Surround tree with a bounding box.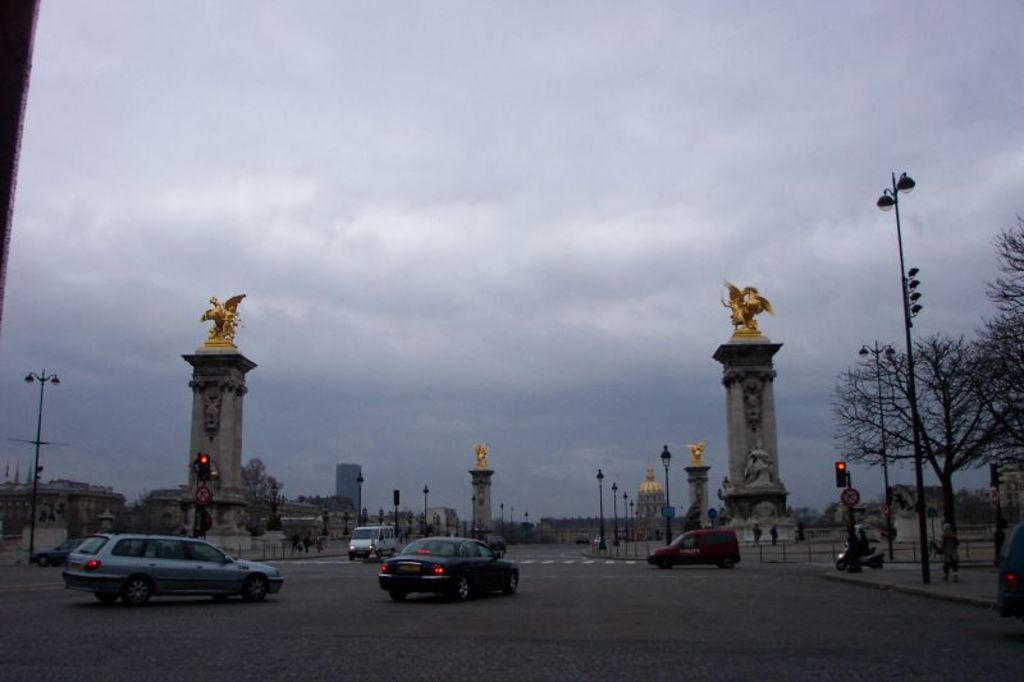
Rect(832, 218, 1023, 578).
